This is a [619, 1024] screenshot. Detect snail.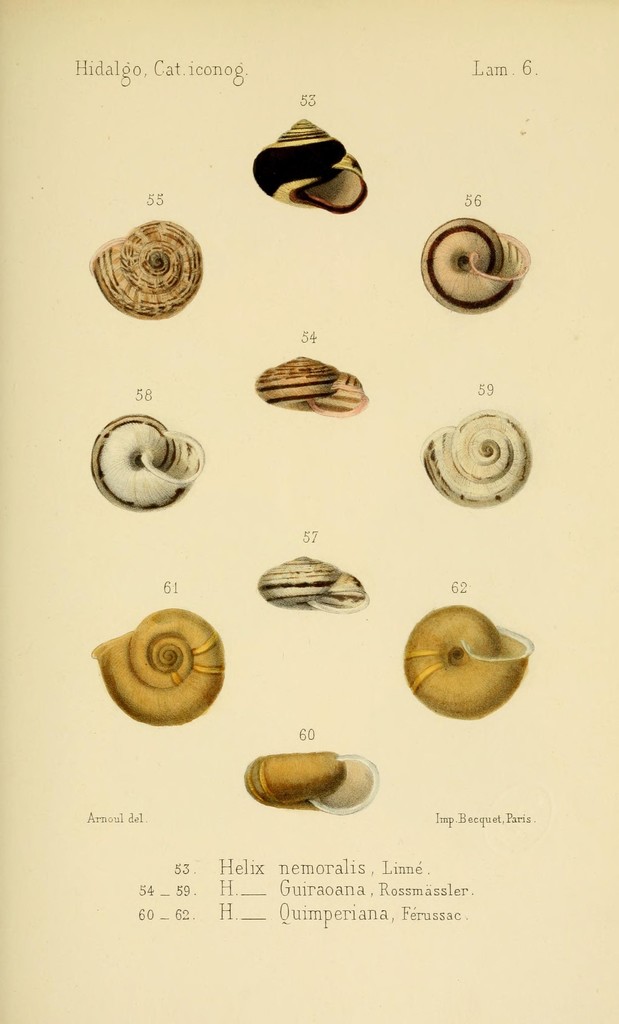
255, 354, 367, 419.
